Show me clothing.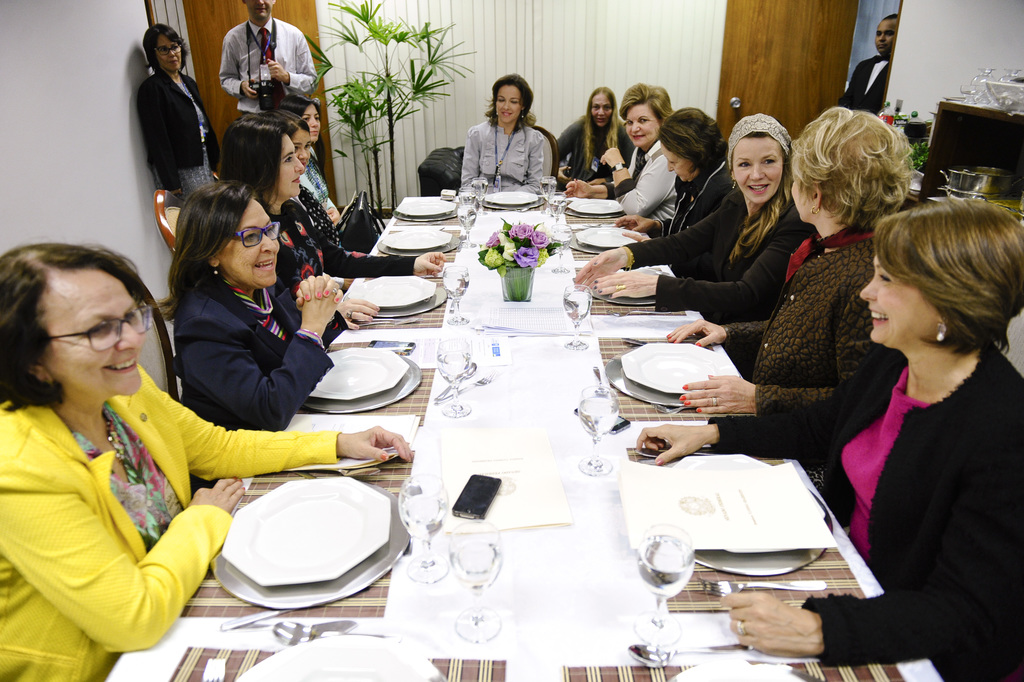
clothing is here: 270 193 419 346.
